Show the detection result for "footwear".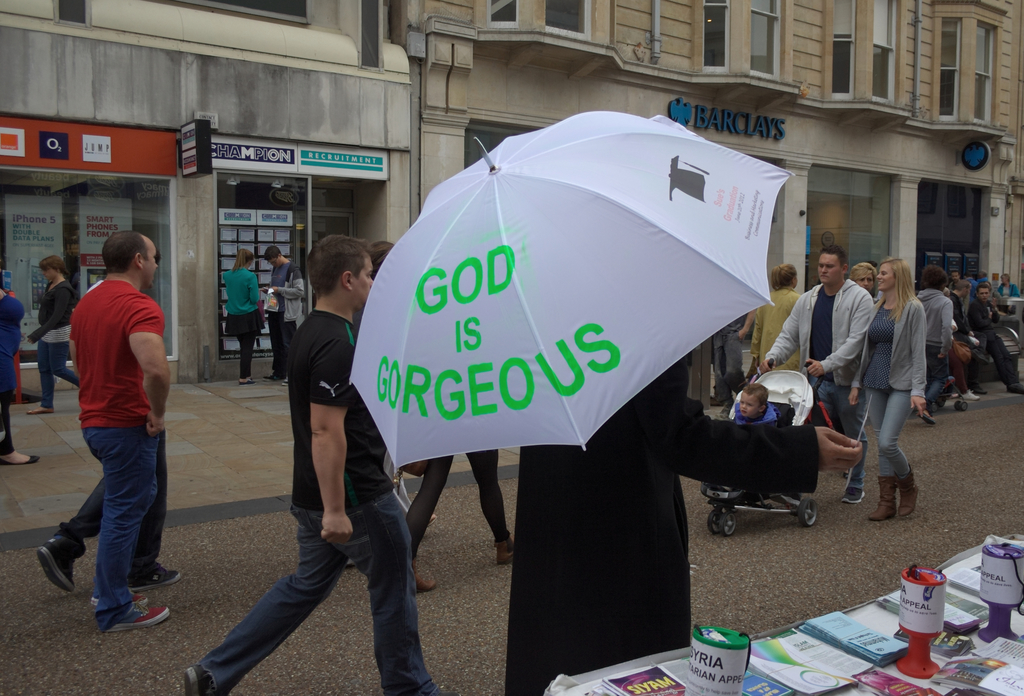
locate(842, 468, 849, 479).
